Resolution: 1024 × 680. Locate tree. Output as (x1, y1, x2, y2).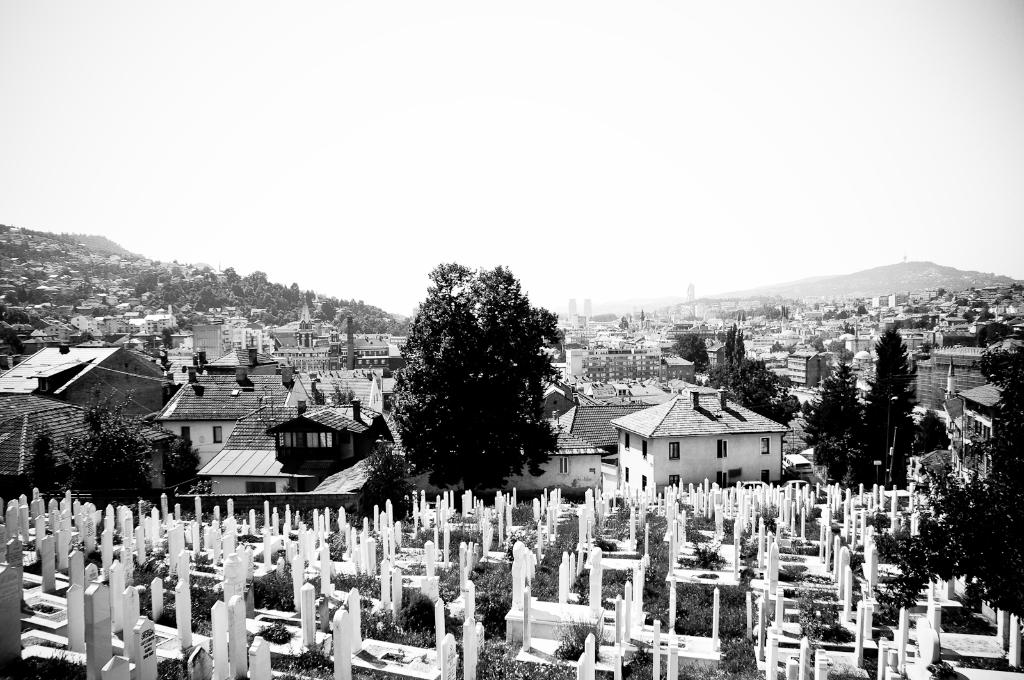
(395, 261, 551, 502).
